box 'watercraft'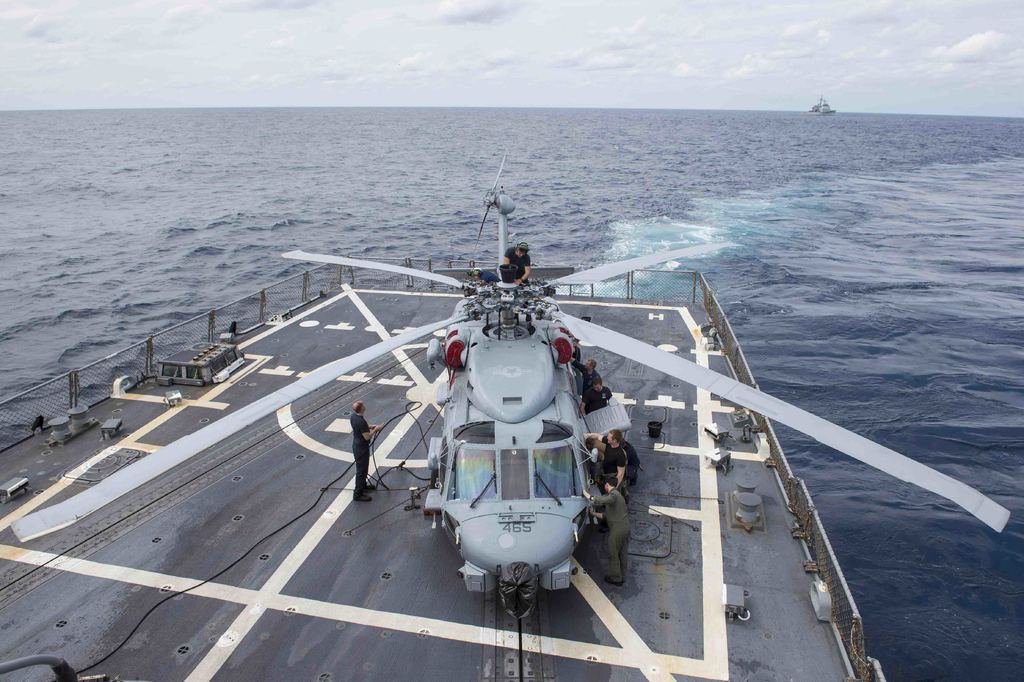
[x1=810, y1=96, x2=838, y2=118]
